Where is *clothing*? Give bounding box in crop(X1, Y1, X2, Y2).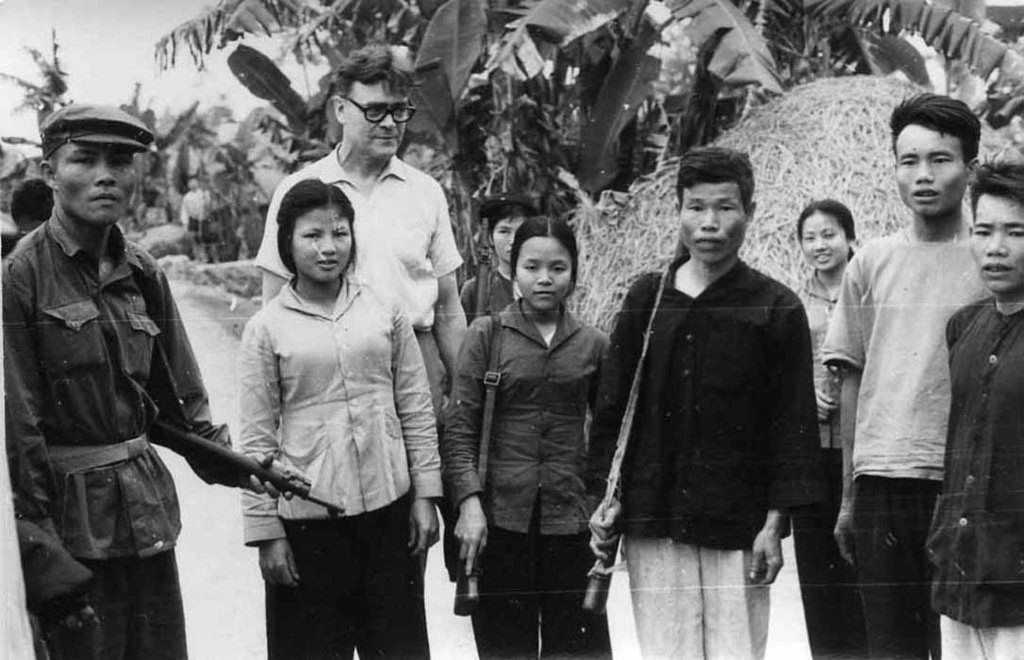
crop(764, 248, 865, 659).
